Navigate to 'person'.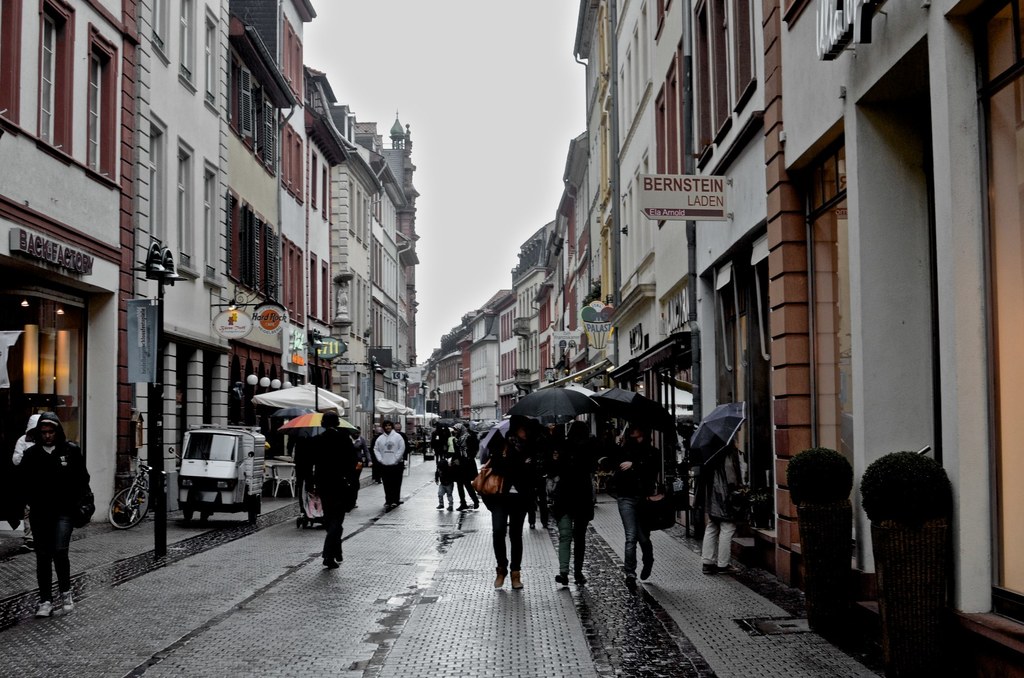
Navigation target: 374,418,407,513.
